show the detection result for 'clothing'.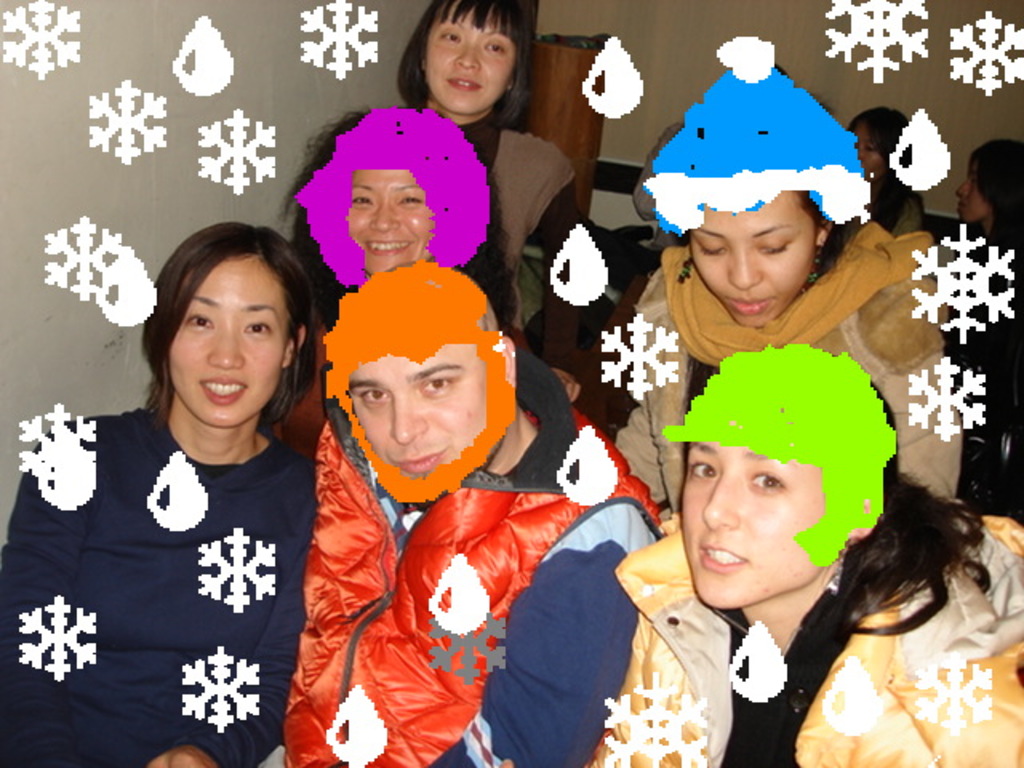
select_region(914, 211, 1022, 429).
